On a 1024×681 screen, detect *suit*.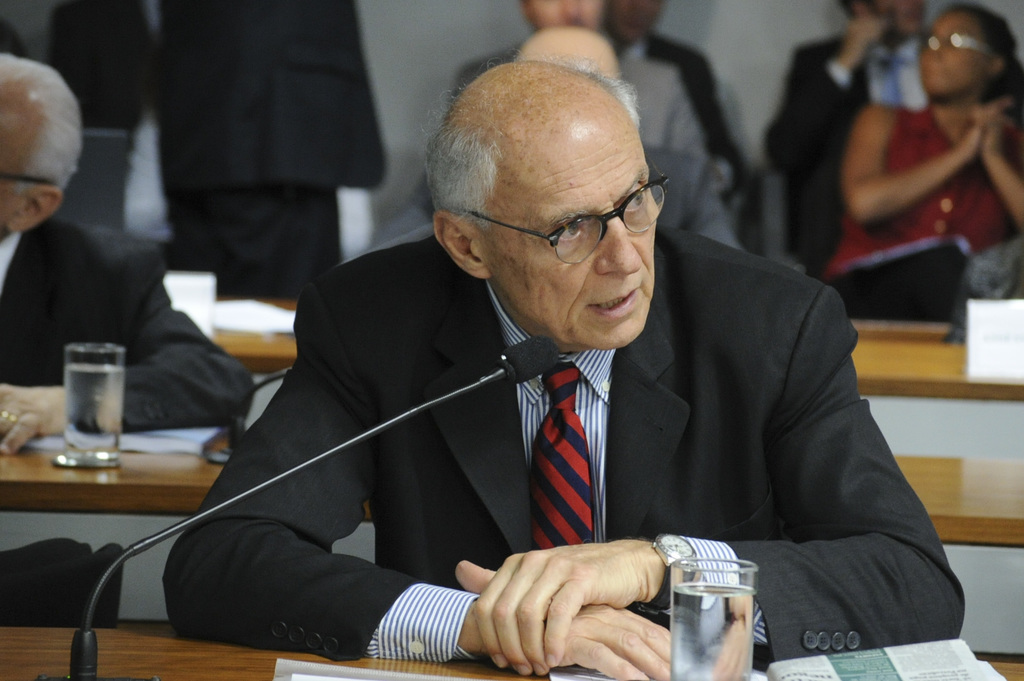
bbox=(148, 102, 874, 649).
